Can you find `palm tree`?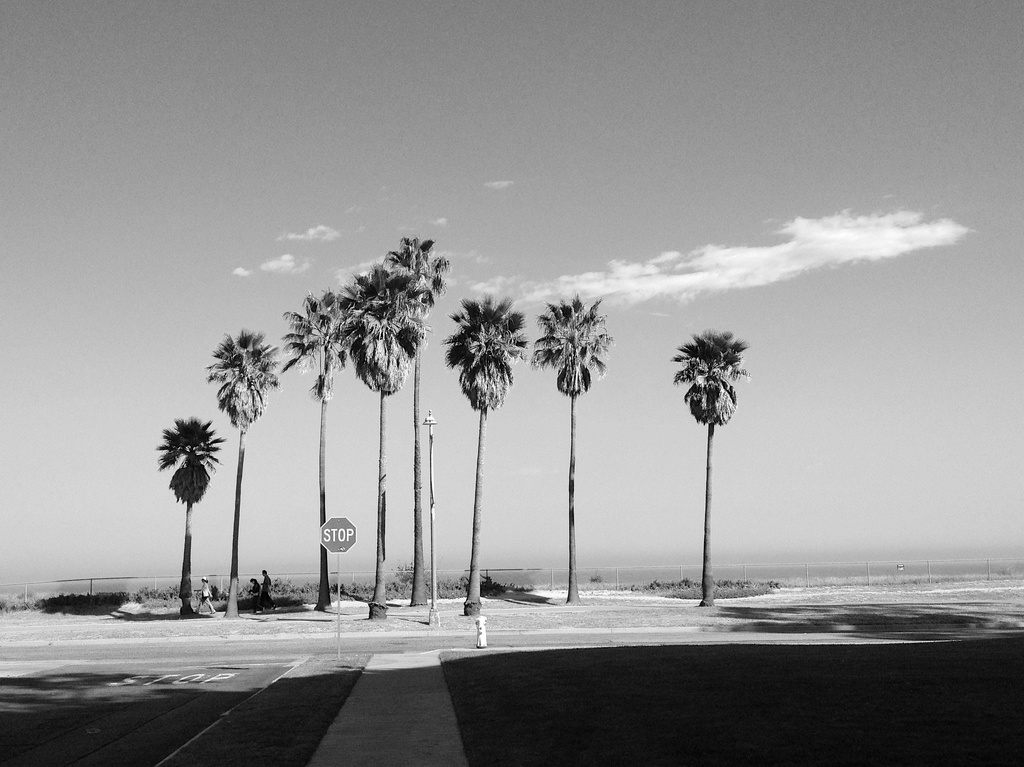
Yes, bounding box: box(209, 334, 298, 615).
